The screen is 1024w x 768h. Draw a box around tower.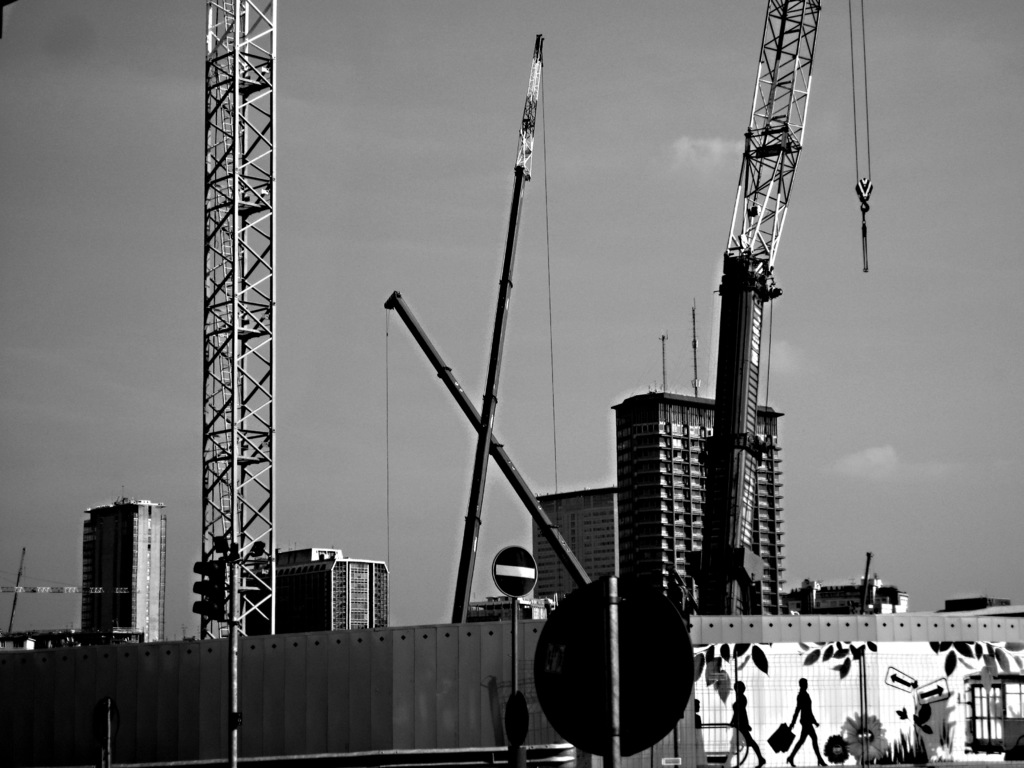
box(240, 548, 388, 633).
